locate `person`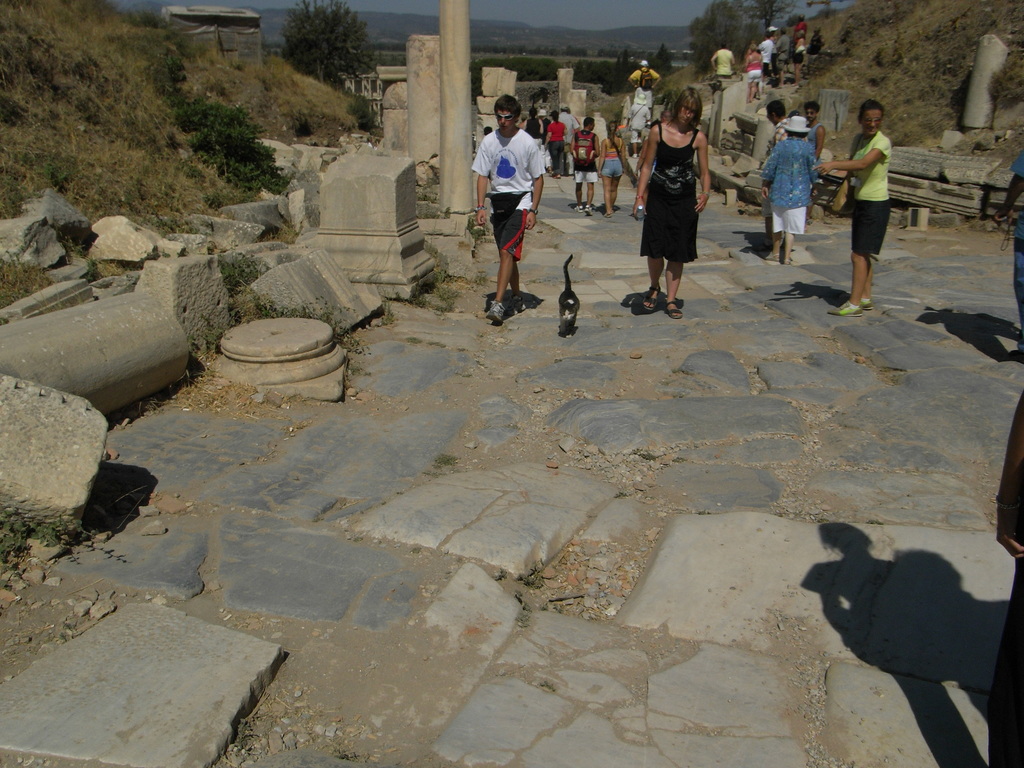
634, 84, 712, 319
